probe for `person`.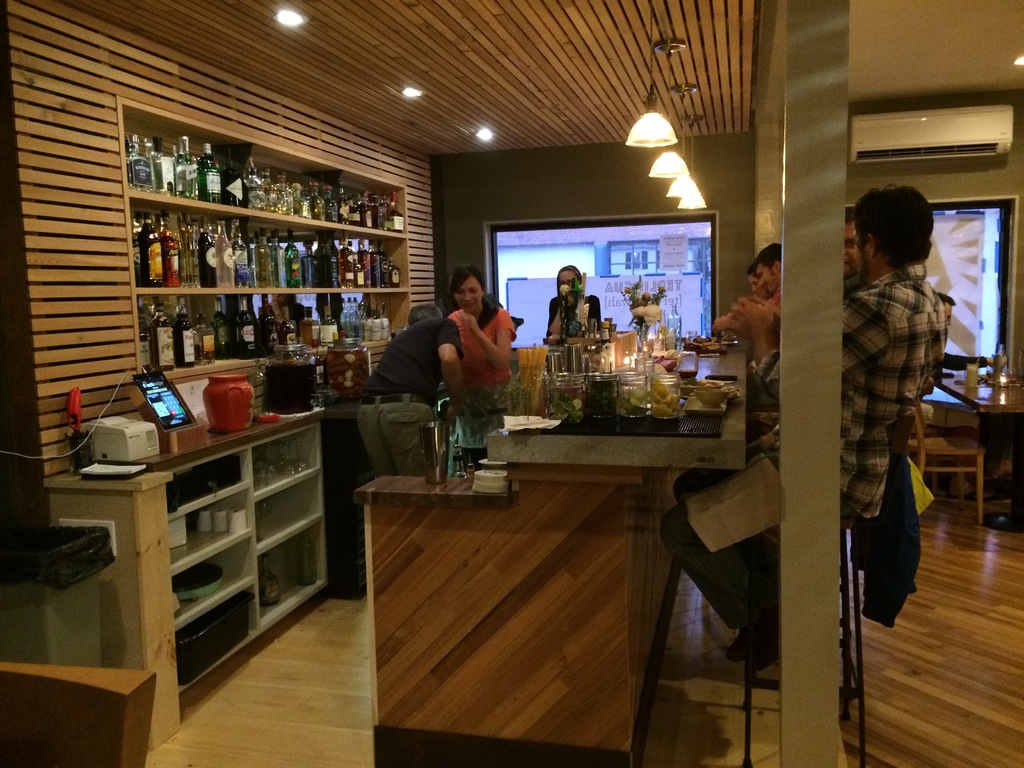
Probe result: <bbox>706, 243, 783, 349</bbox>.
